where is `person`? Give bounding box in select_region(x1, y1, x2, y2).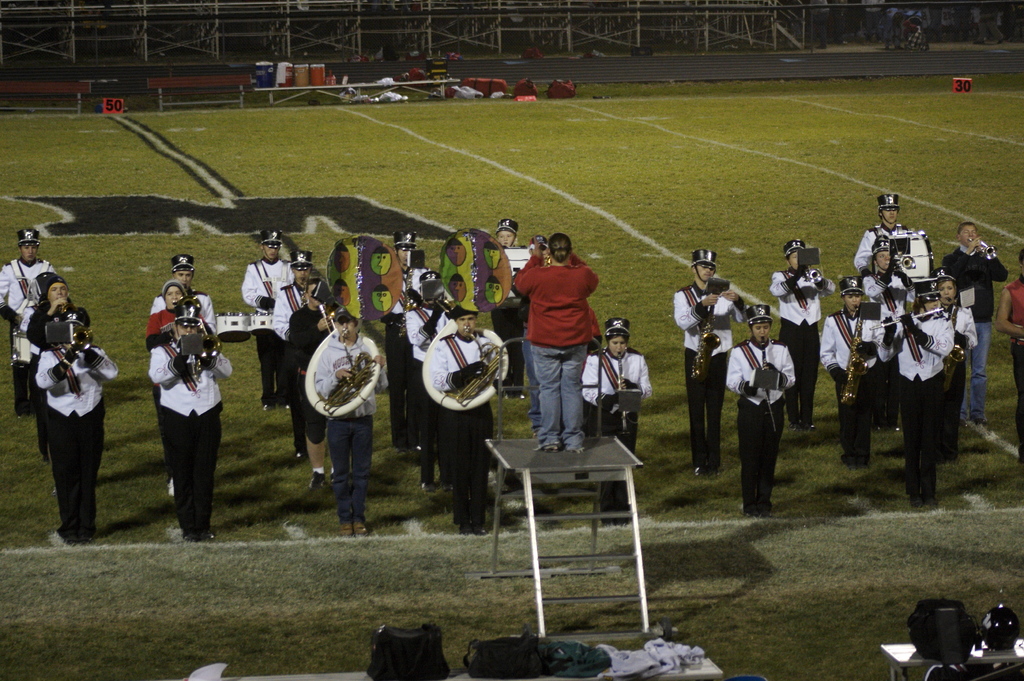
select_region(405, 263, 443, 410).
